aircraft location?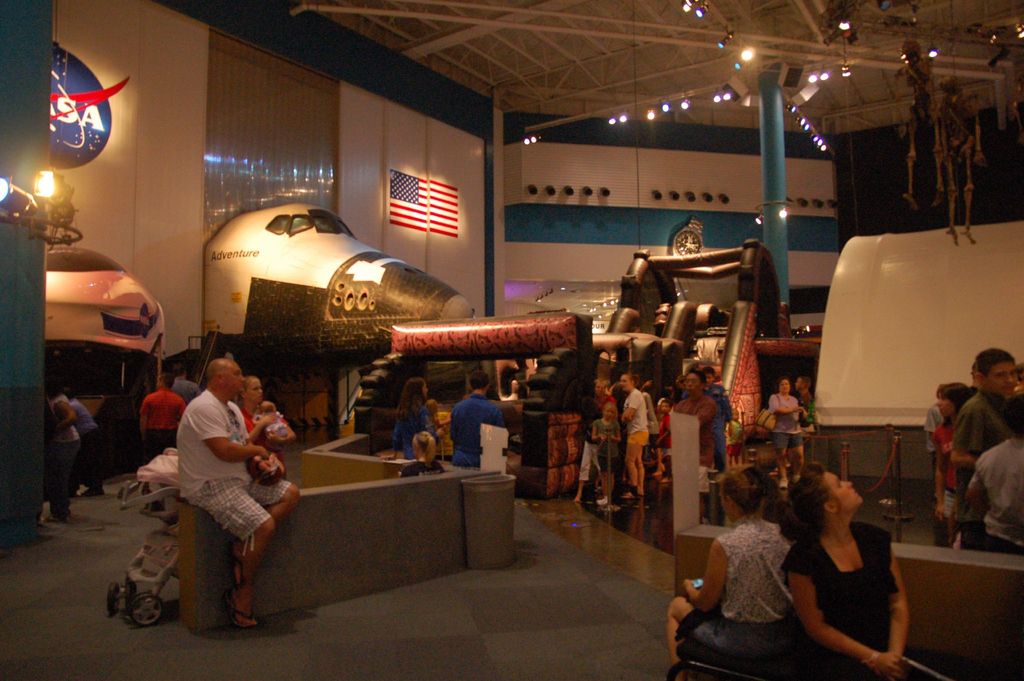
x1=177 y1=179 x2=468 y2=350
